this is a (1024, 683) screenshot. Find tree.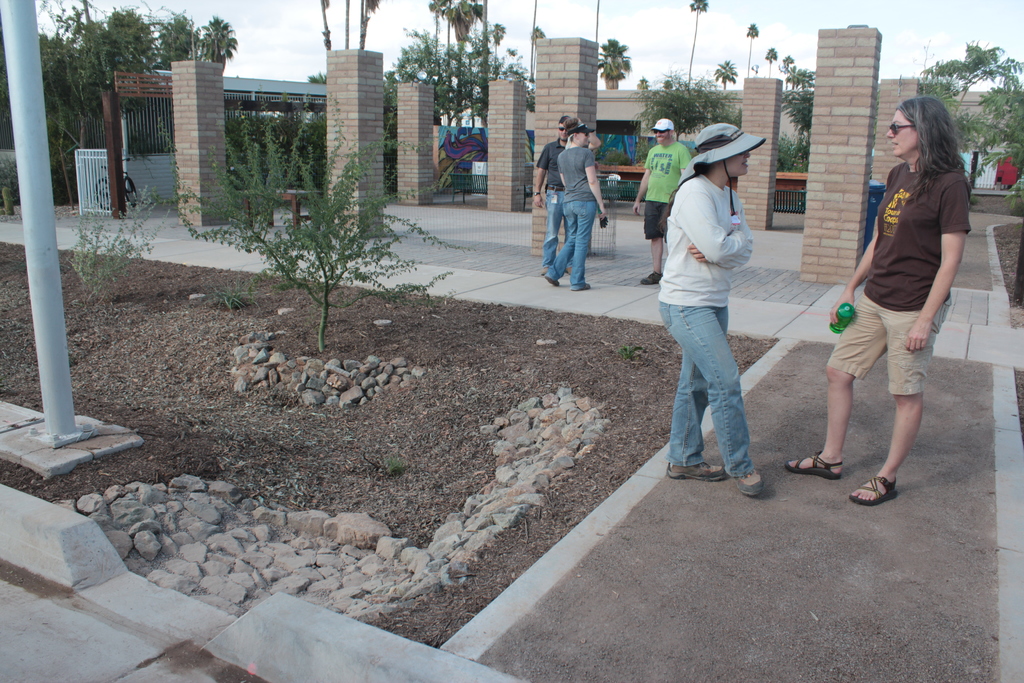
Bounding box: bbox(746, 22, 758, 78).
